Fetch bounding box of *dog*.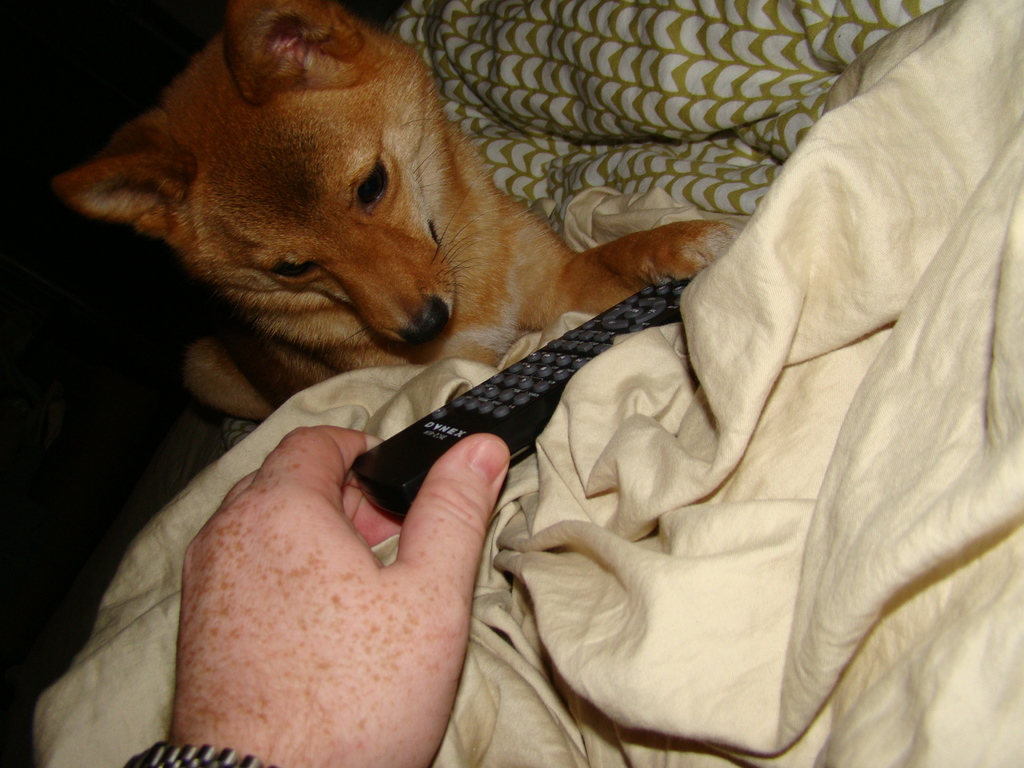
Bbox: 44:0:761:431.
